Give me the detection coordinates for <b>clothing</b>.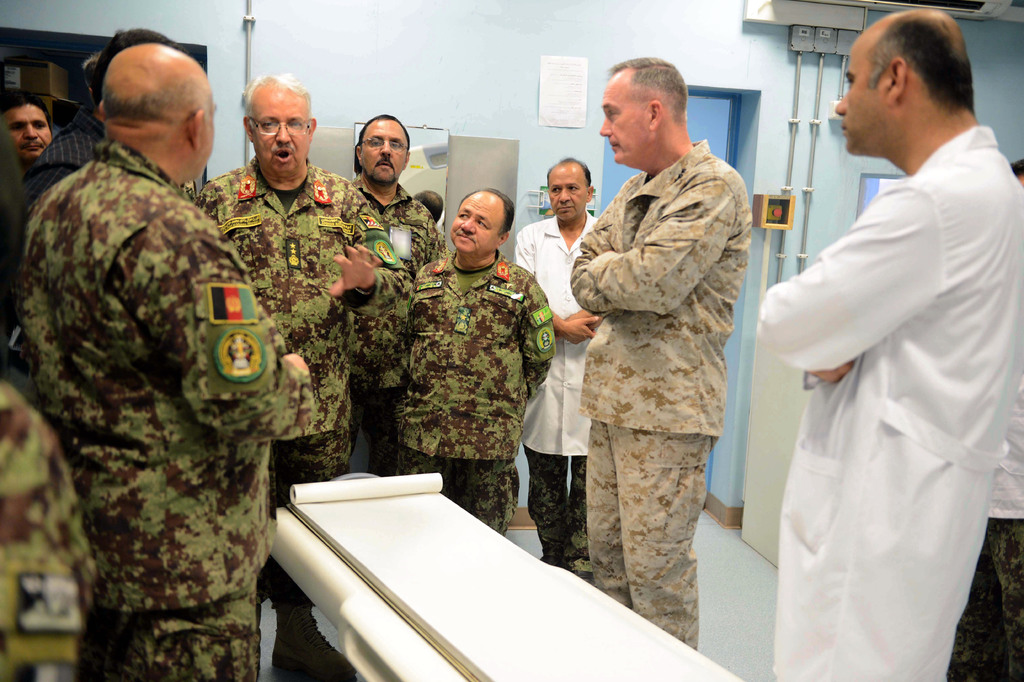
505,213,602,556.
